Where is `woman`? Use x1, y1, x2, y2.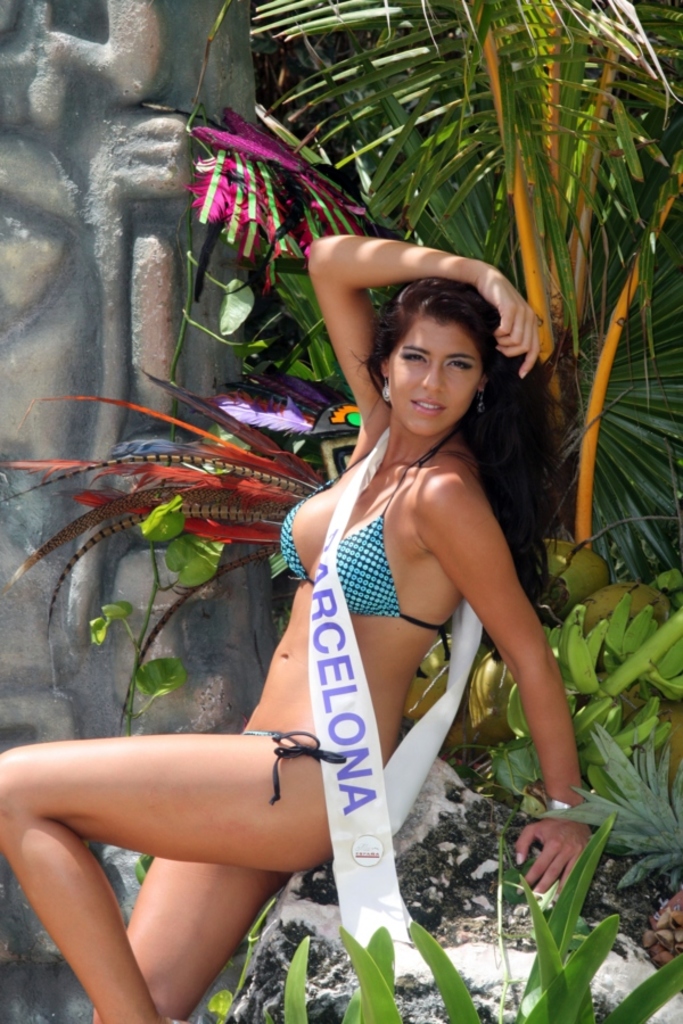
88, 125, 575, 978.
